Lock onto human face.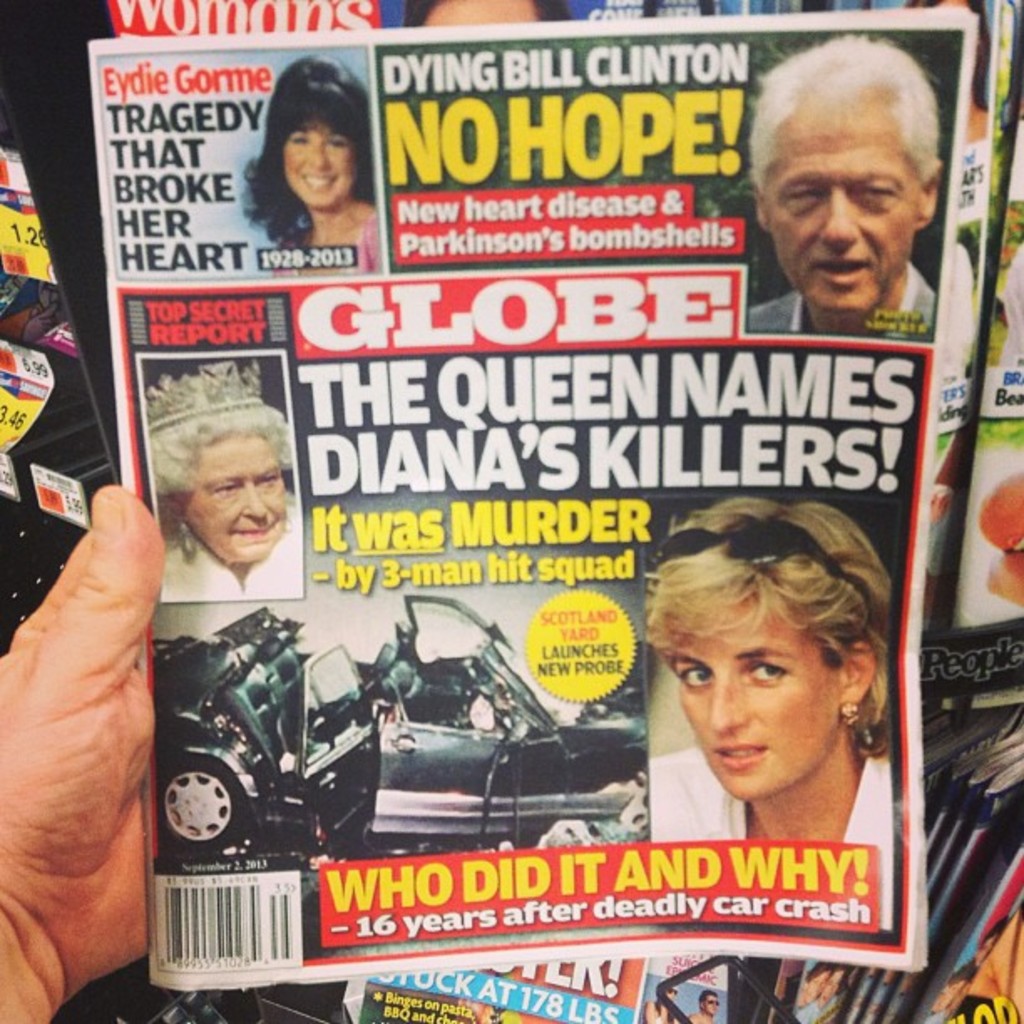
Locked: box(182, 435, 284, 557).
